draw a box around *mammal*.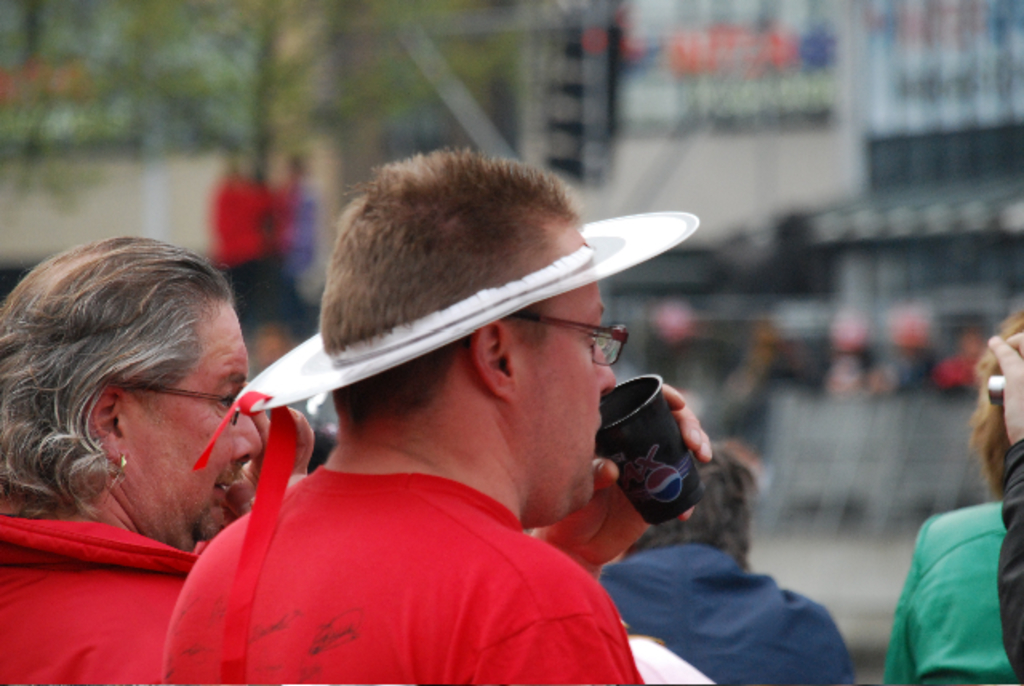
(x1=984, y1=331, x2=1022, y2=678).
